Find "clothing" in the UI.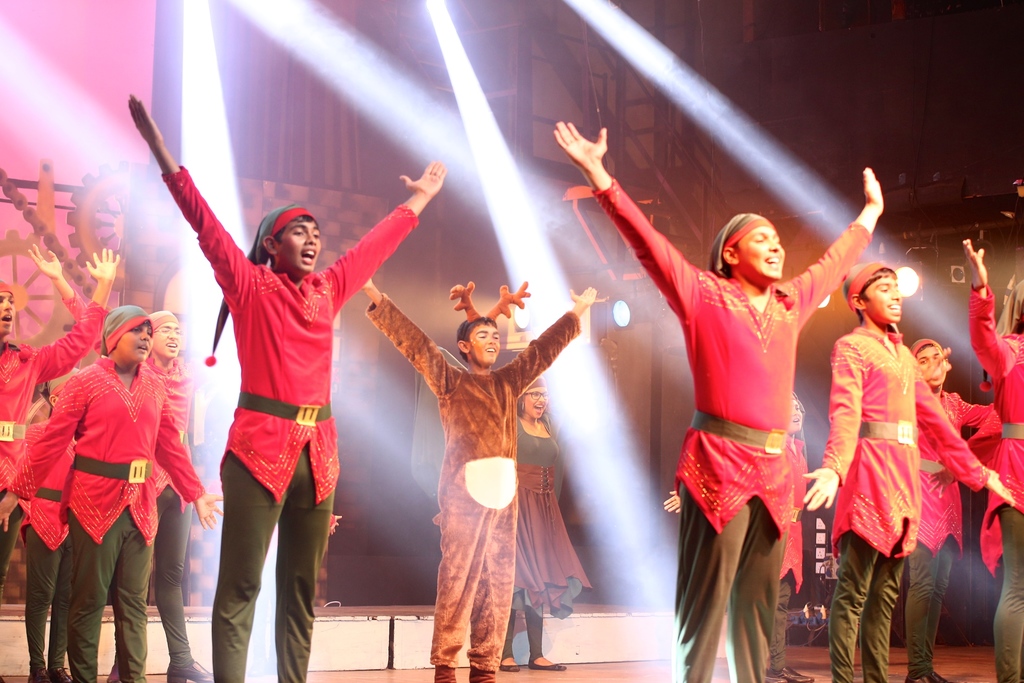
UI element at <box>902,378,996,680</box>.
